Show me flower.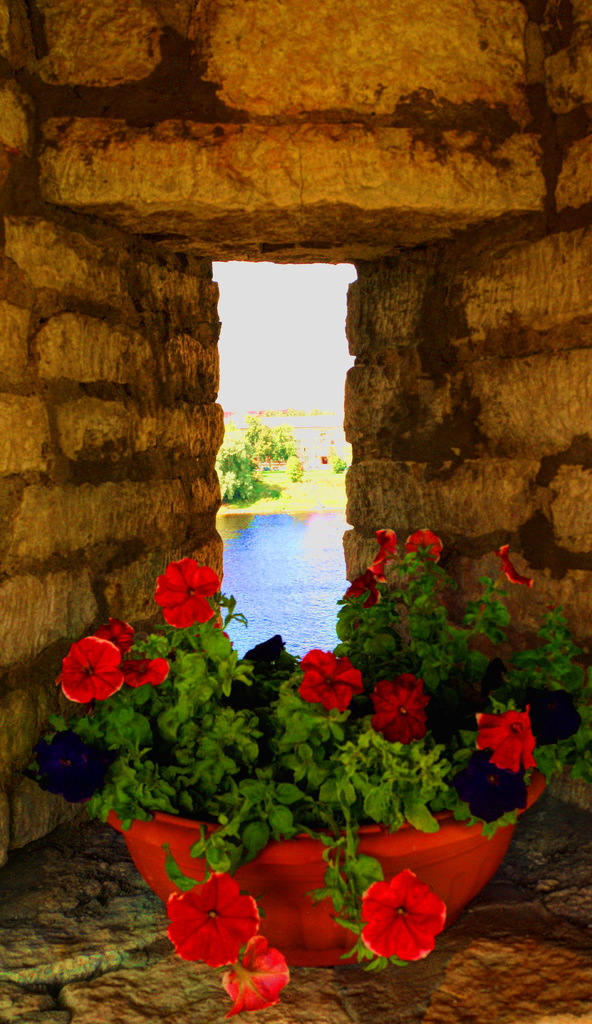
flower is here: bbox(301, 655, 366, 710).
